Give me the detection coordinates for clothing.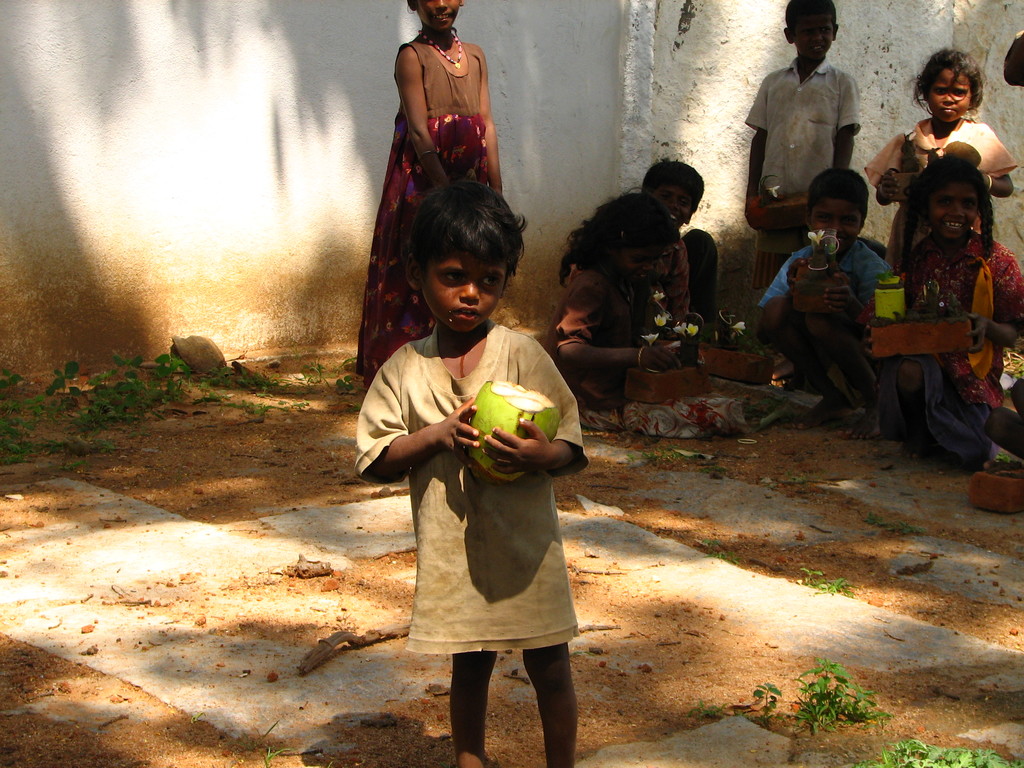
x1=372, y1=282, x2=586, y2=685.
